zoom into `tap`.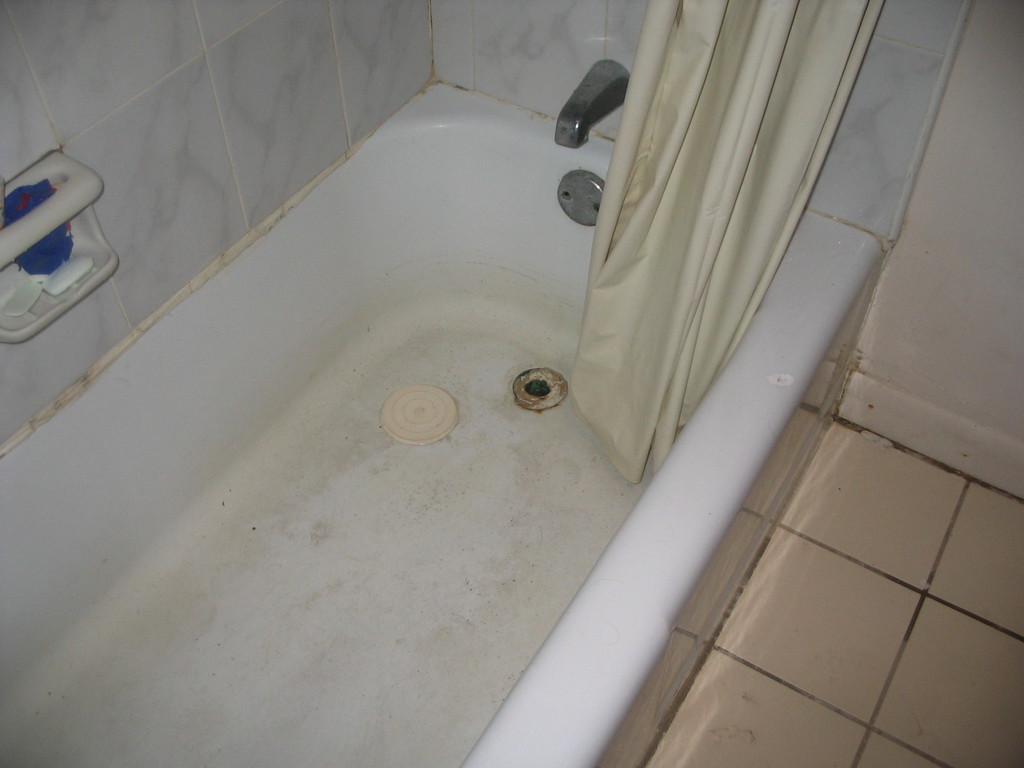
Zoom target: x1=556 y1=57 x2=629 y2=150.
